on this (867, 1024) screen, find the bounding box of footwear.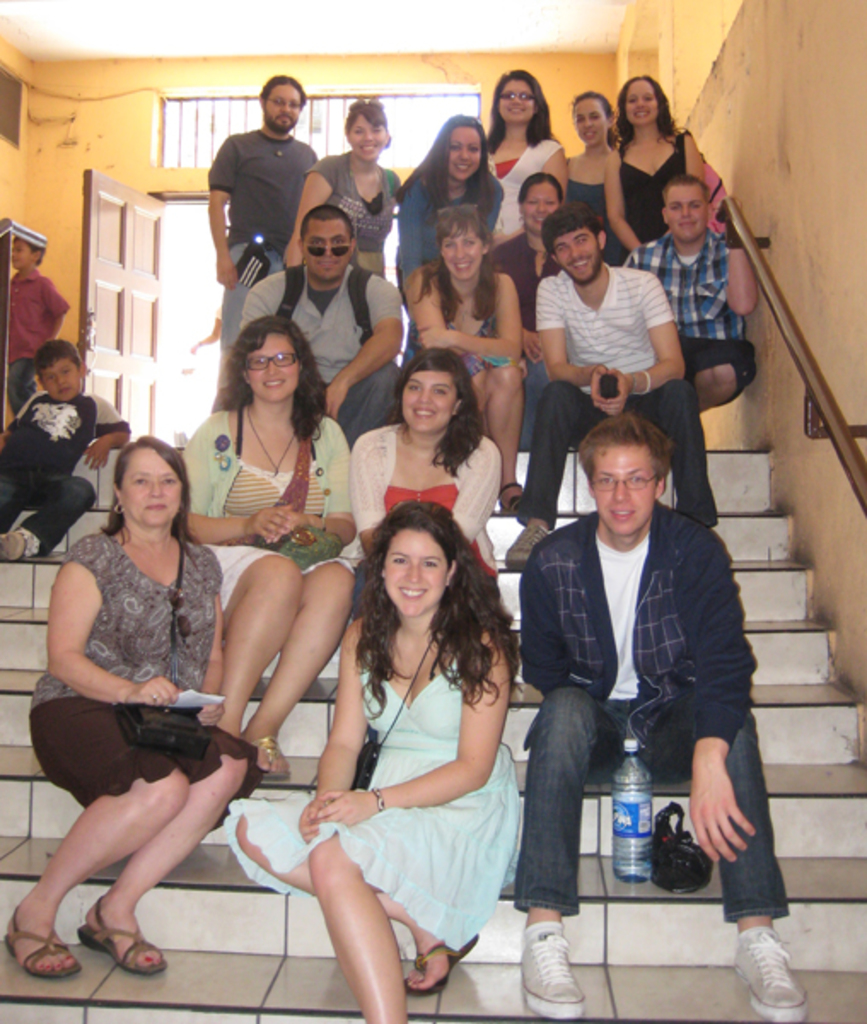
Bounding box: (493,480,521,515).
